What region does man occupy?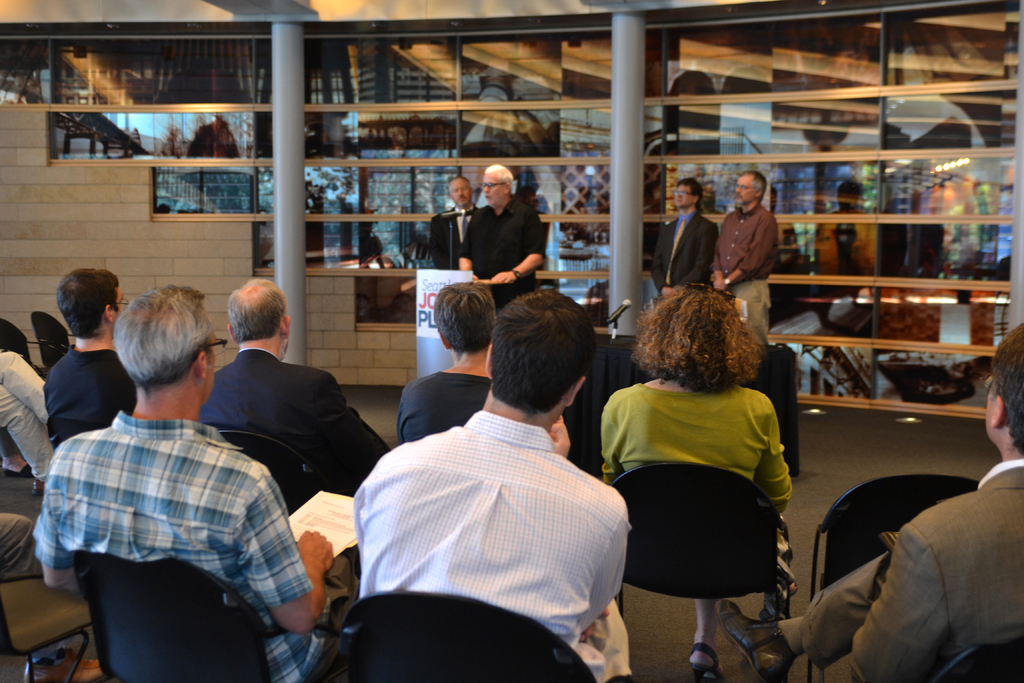
{"left": 352, "top": 292, "right": 634, "bottom": 682}.
